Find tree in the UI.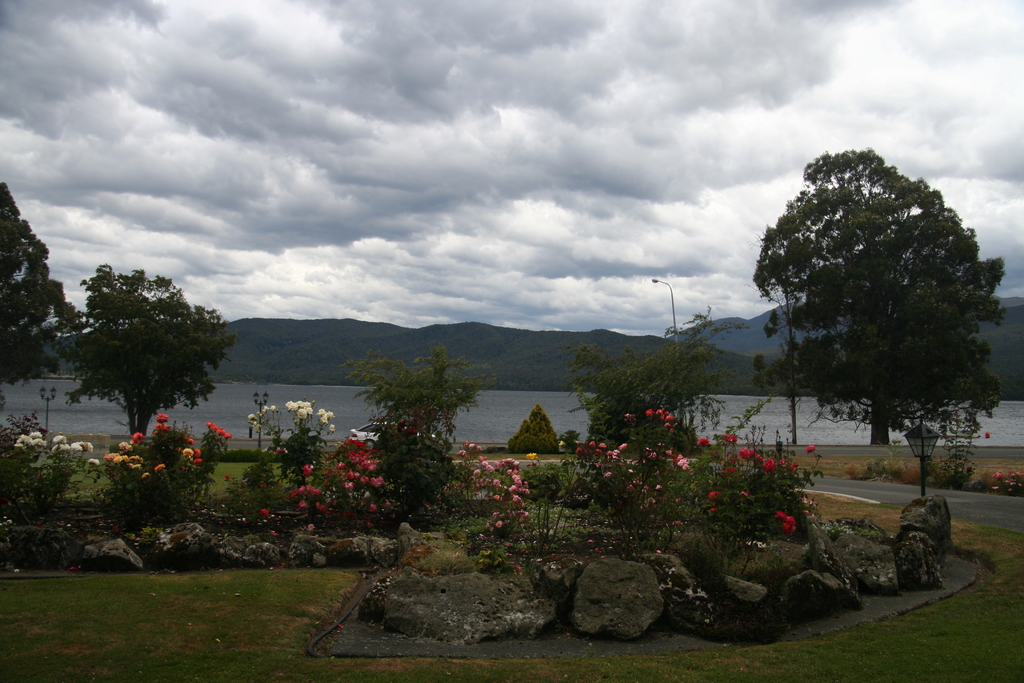
UI element at BBox(60, 252, 229, 461).
